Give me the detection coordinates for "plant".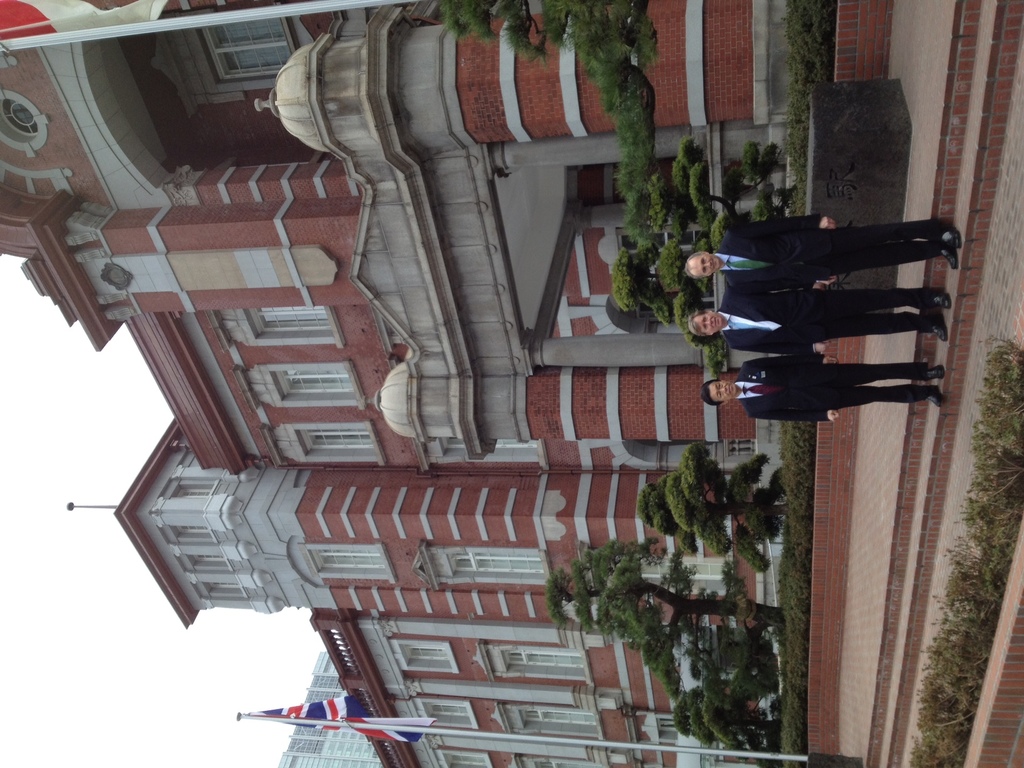
(left=678, top=624, right=809, bottom=717).
